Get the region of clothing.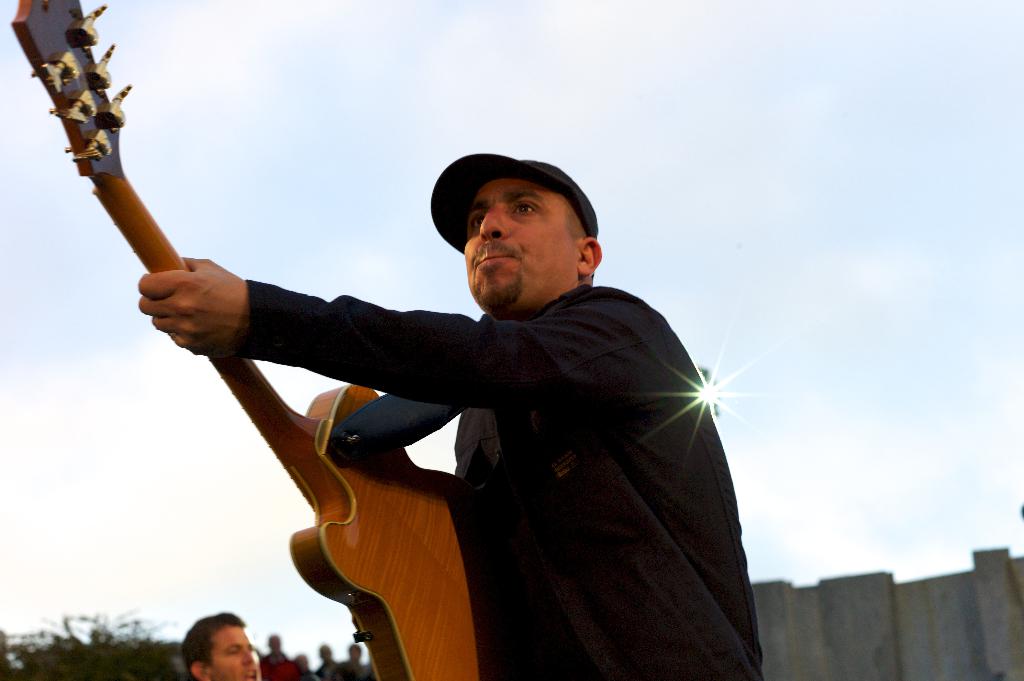
select_region(319, 659, 335, 680).
